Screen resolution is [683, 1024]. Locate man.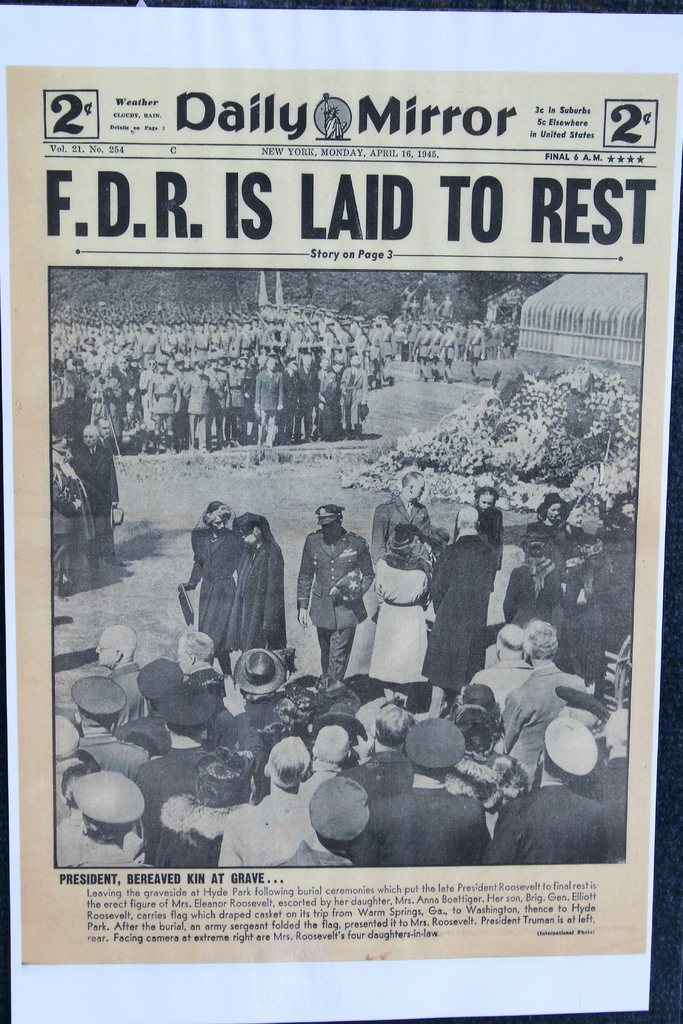
370/474/432/556.
